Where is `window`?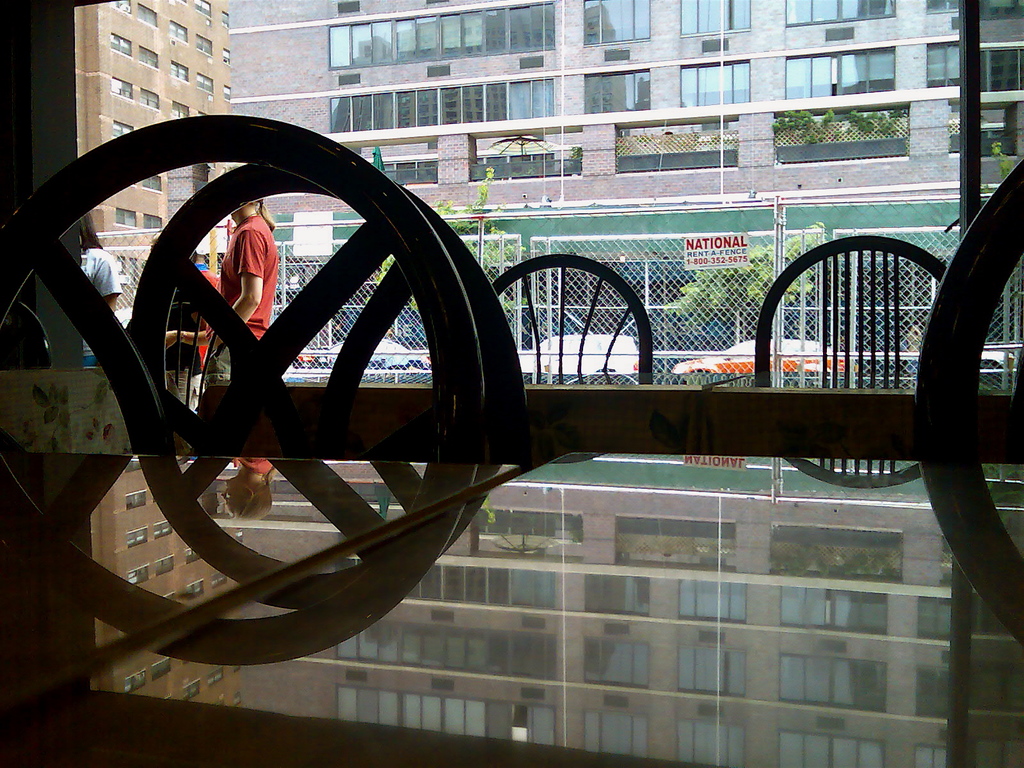
136, 0, 154, 25.
